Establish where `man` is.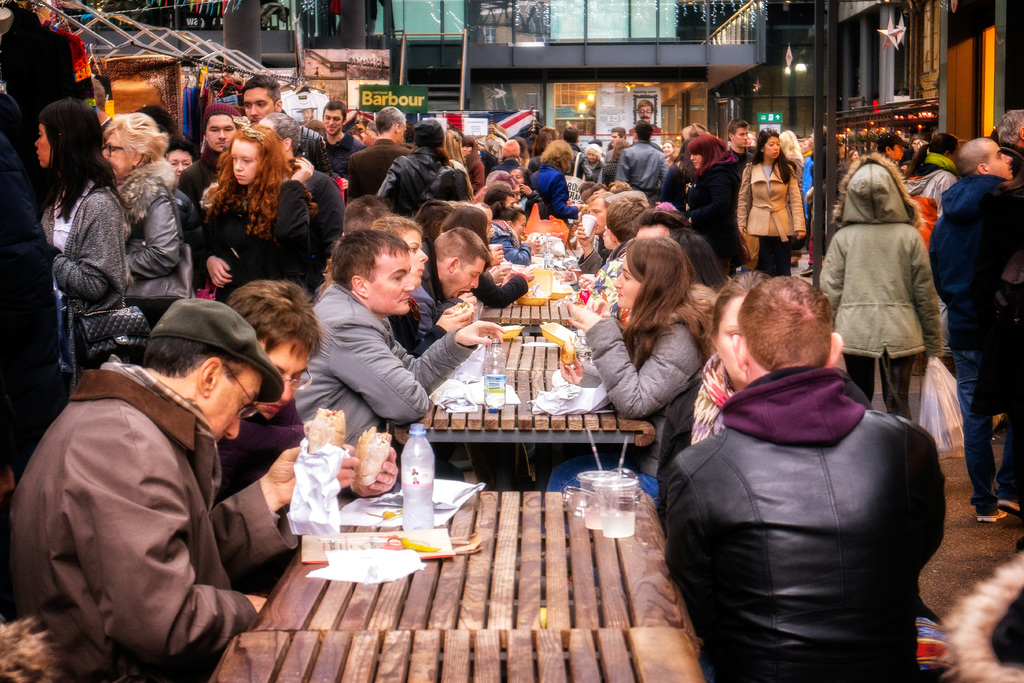
Established at {"left": 319, "top": 98, "right": 364, "bottom": 177}.
